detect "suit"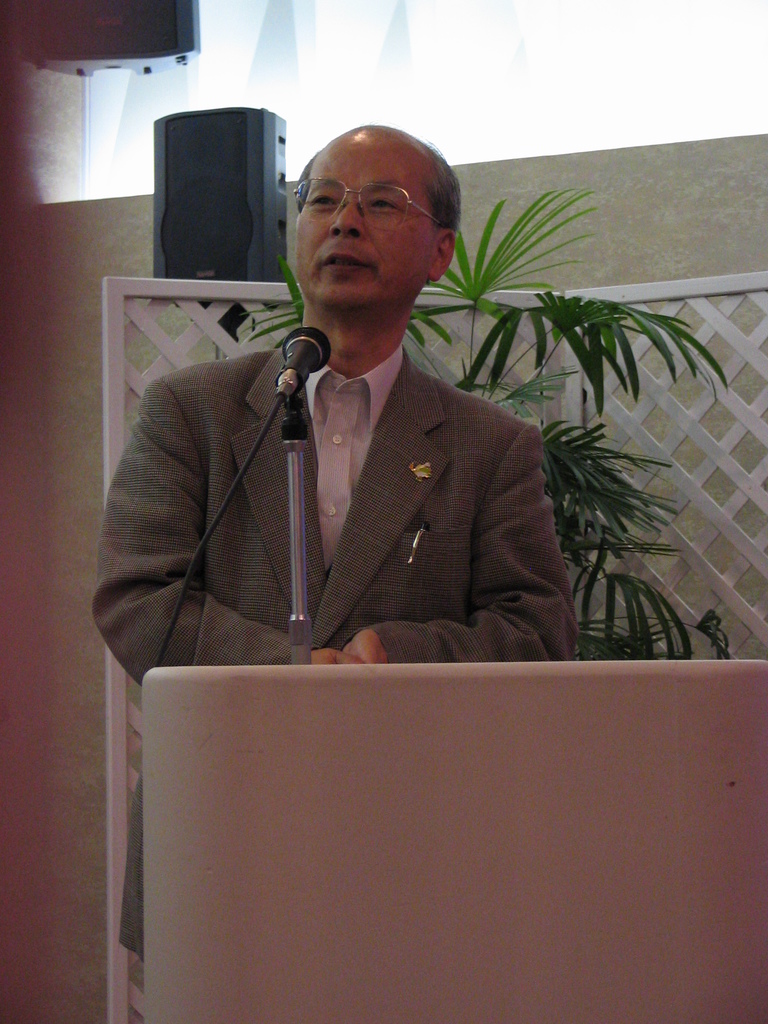
[101,269,585,687]
